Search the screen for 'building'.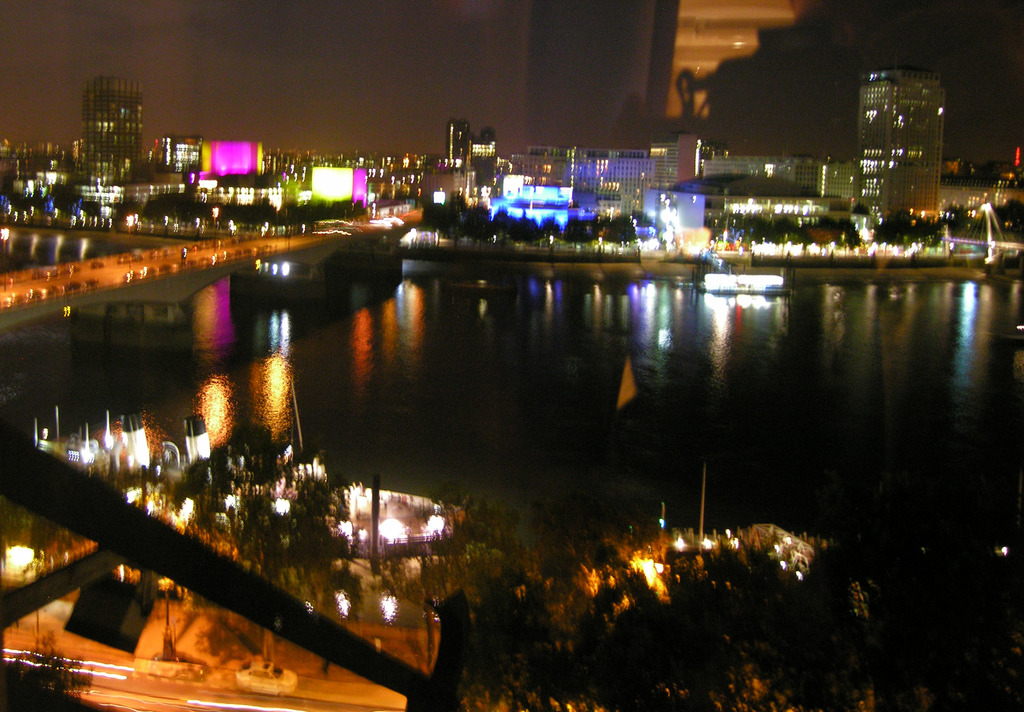
Found at left=941, top=177, right=1023, bottom=213.
